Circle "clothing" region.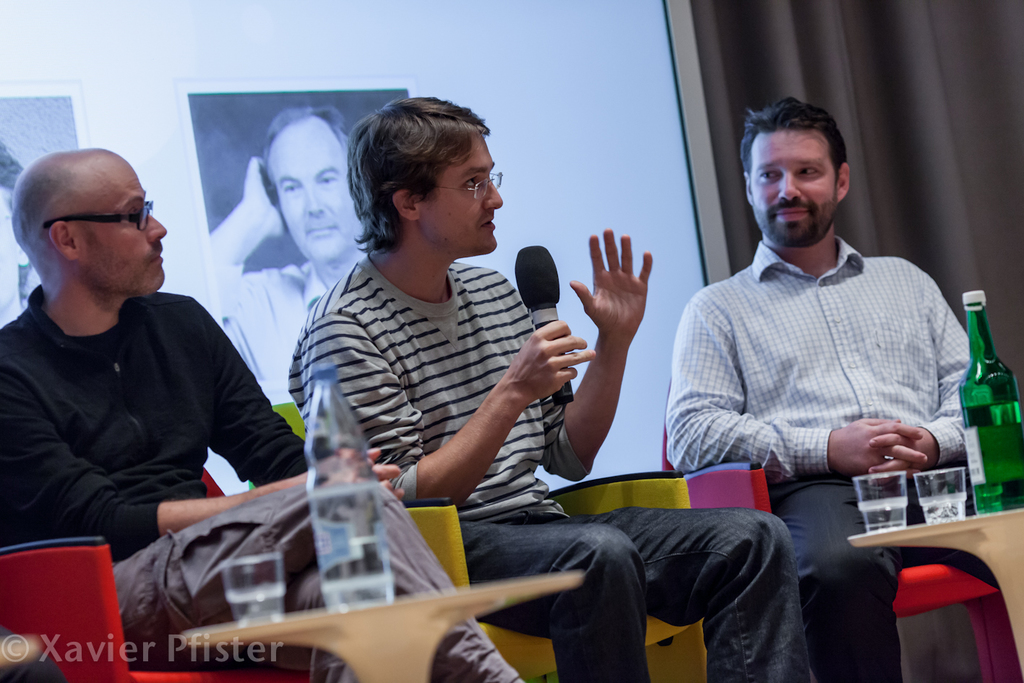
Region: x1=286, y1=191, x2=584, y2=533.
